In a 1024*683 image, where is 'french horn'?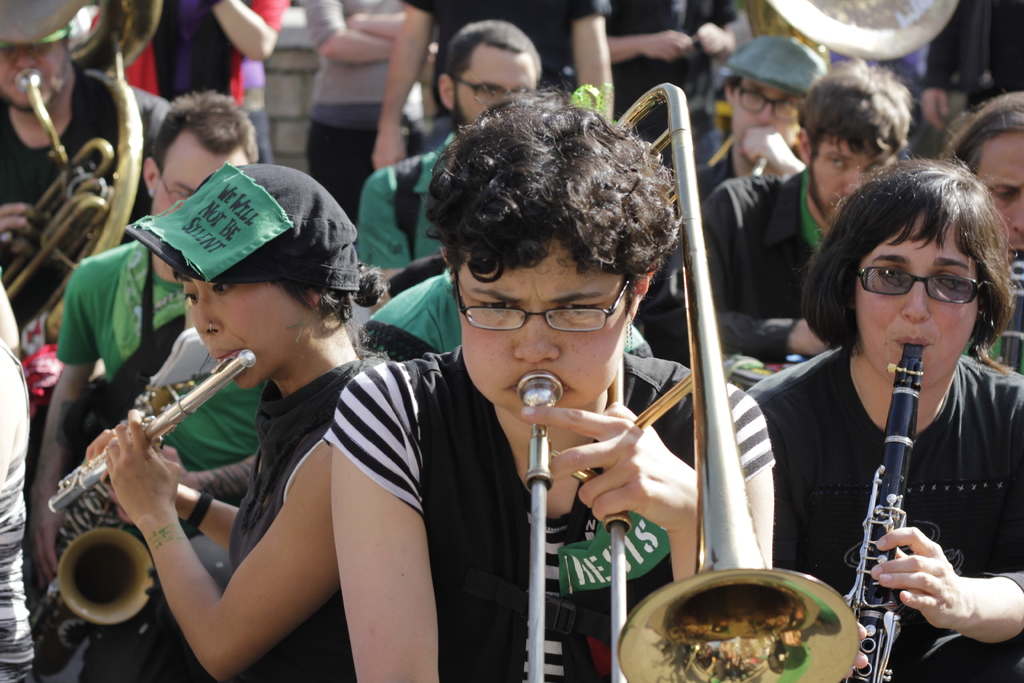
bbox=(739, 0, 976, 181).
